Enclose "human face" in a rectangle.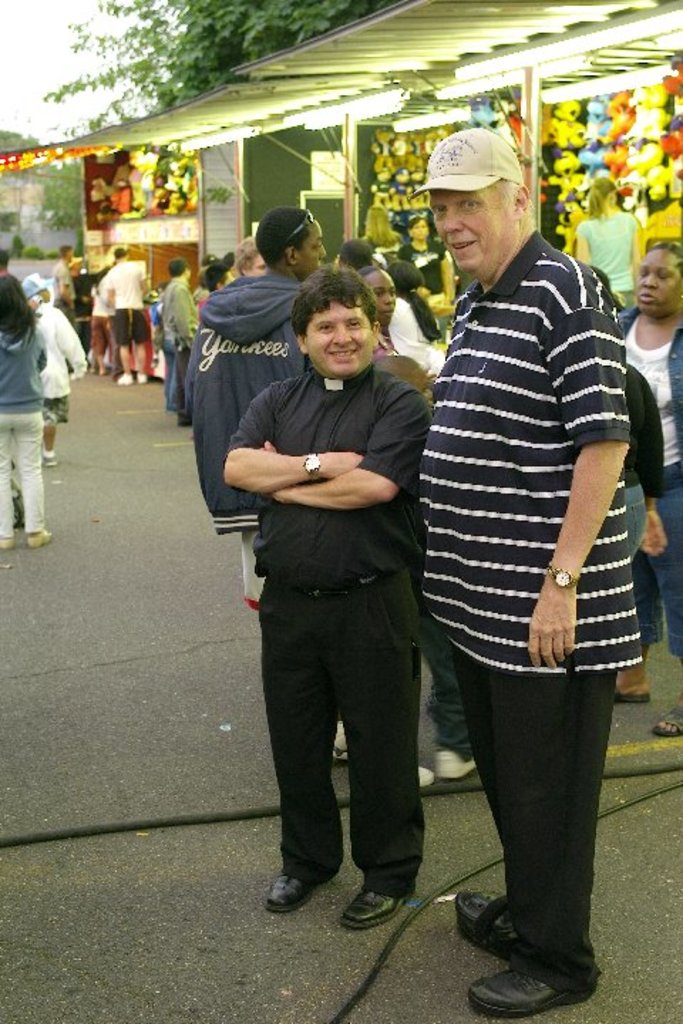
x1=296, y1=299, x2=376, y2=374.
